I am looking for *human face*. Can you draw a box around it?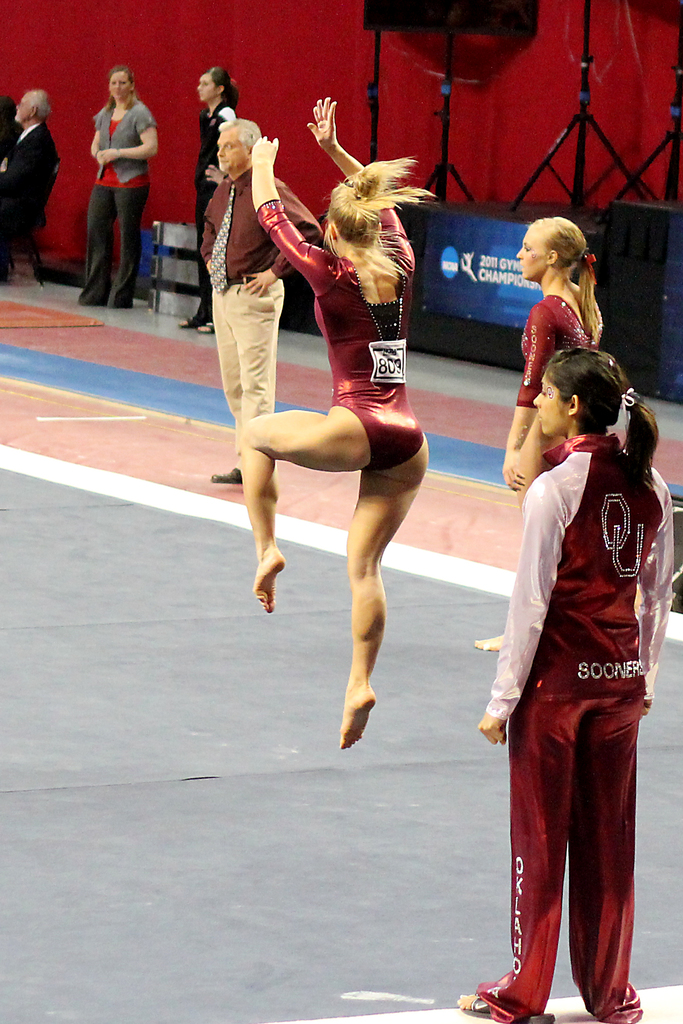
Sure, the bounding box is locate(532, 371, 568, 438).
